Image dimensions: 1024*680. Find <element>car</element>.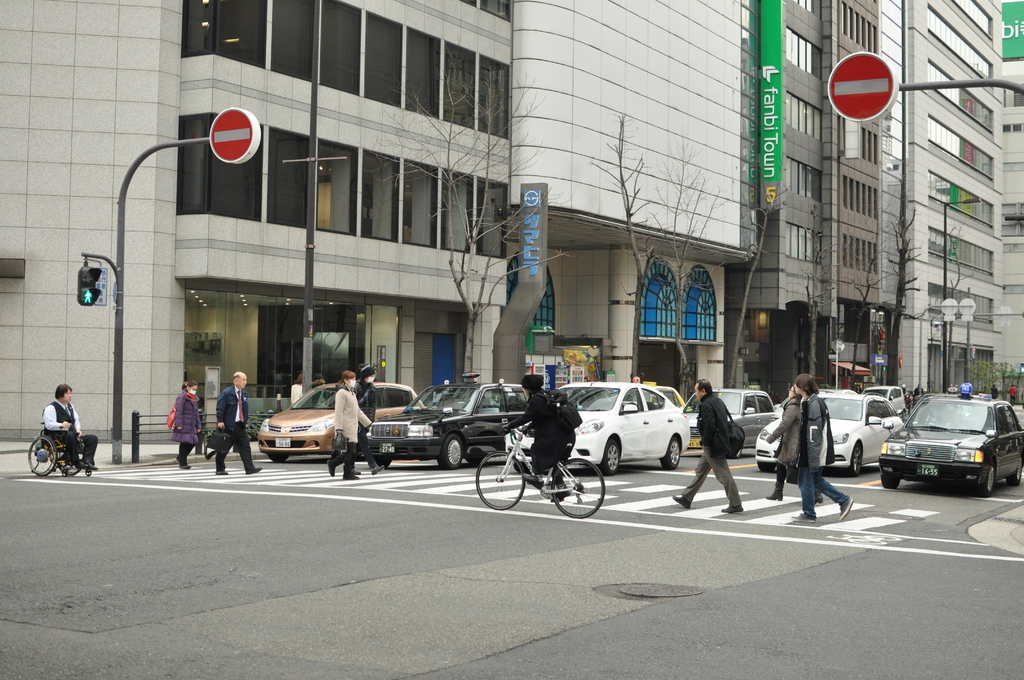
x1=680, y1=381, x2=776, y2=458.
